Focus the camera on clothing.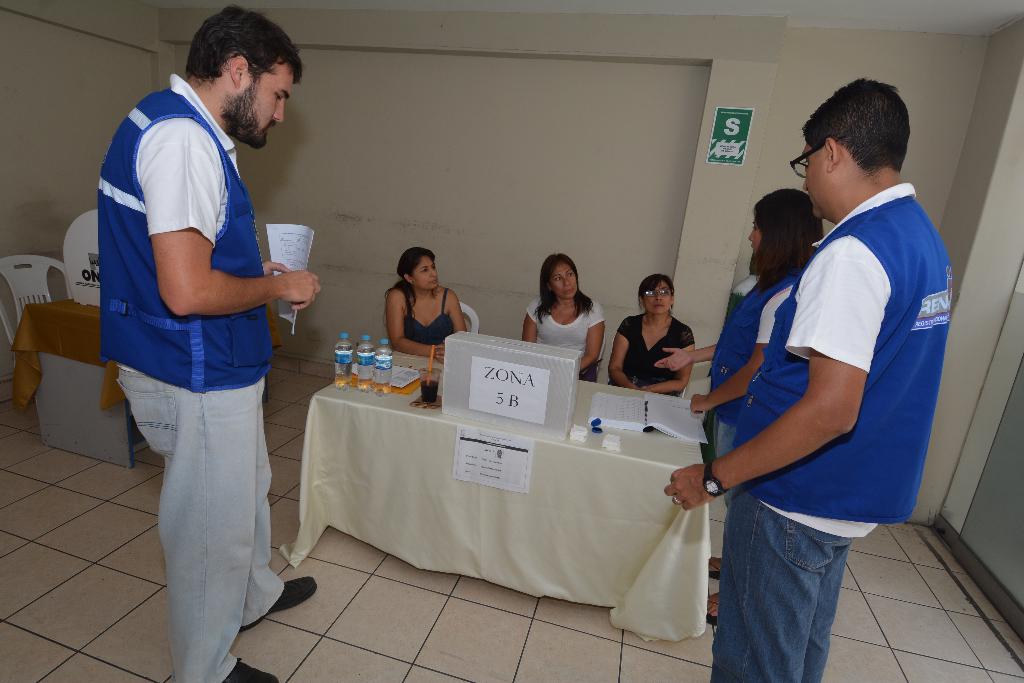
Focus region: bbox(104, 69, 294, 631).
